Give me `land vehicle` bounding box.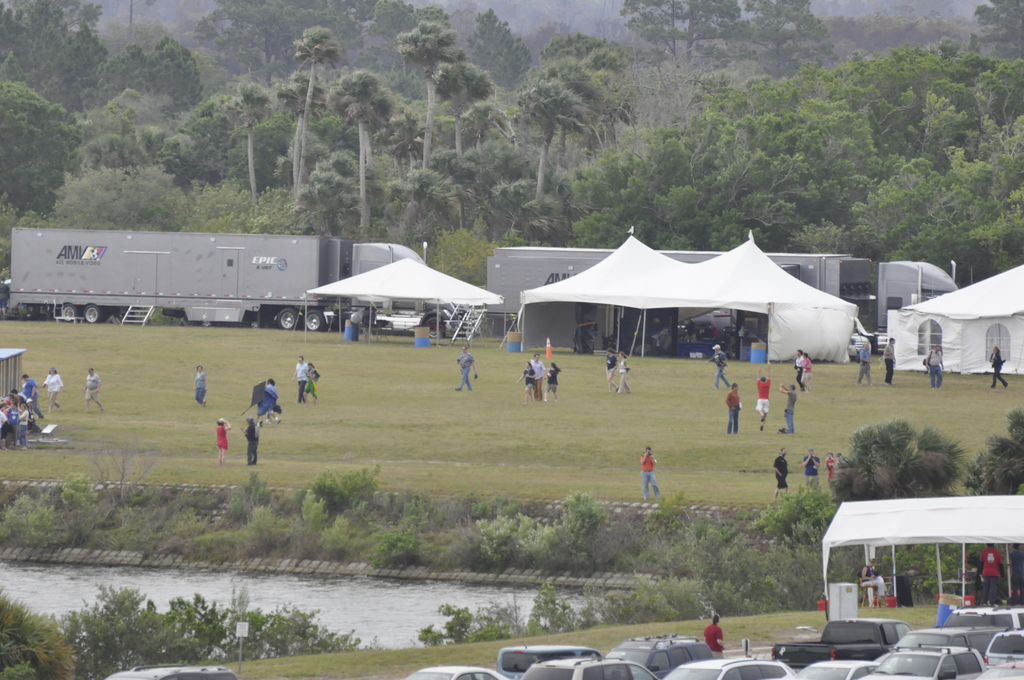
select_region(524, 654, 650, 679).
